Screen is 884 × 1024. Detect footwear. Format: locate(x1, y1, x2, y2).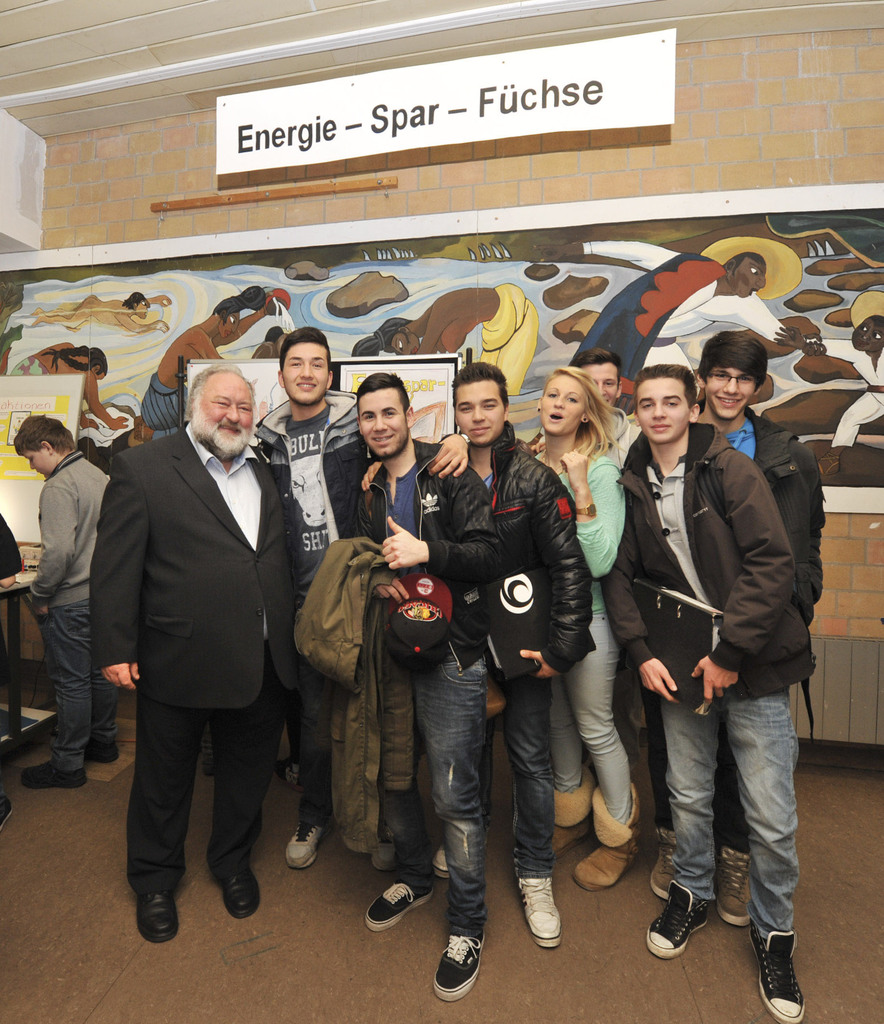
locate(649, 879, 715, 958).
